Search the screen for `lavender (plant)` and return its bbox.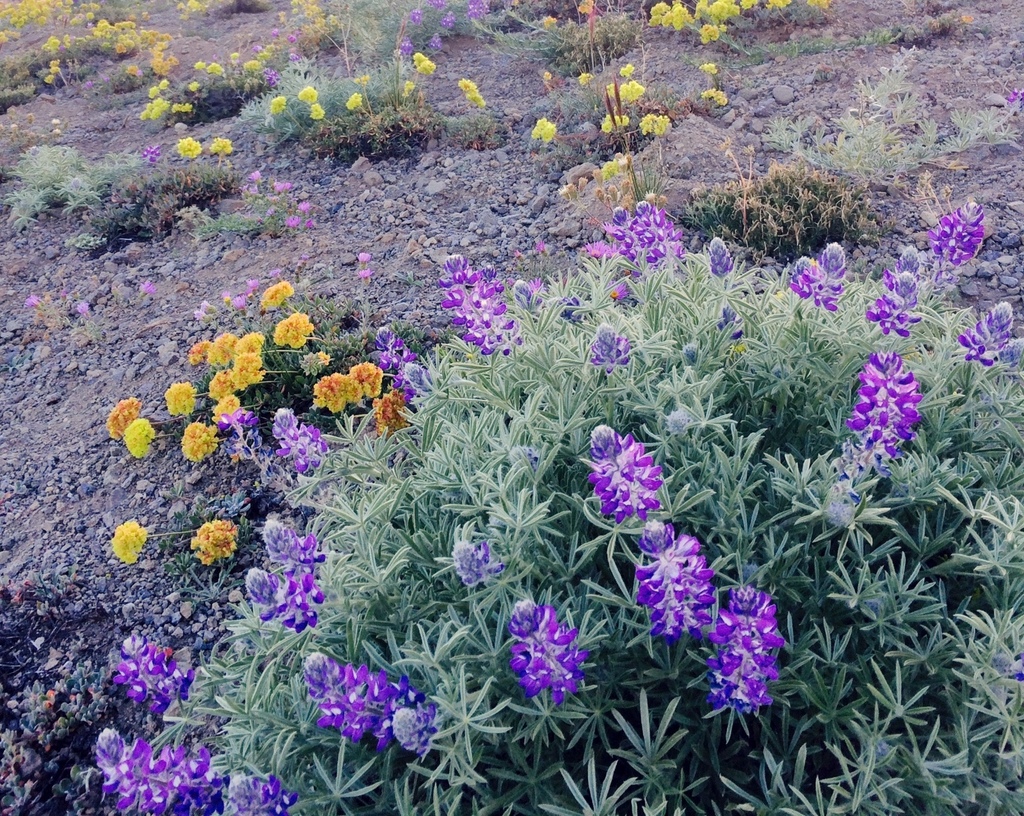
Found: locate(775, 253, 852, 314).
